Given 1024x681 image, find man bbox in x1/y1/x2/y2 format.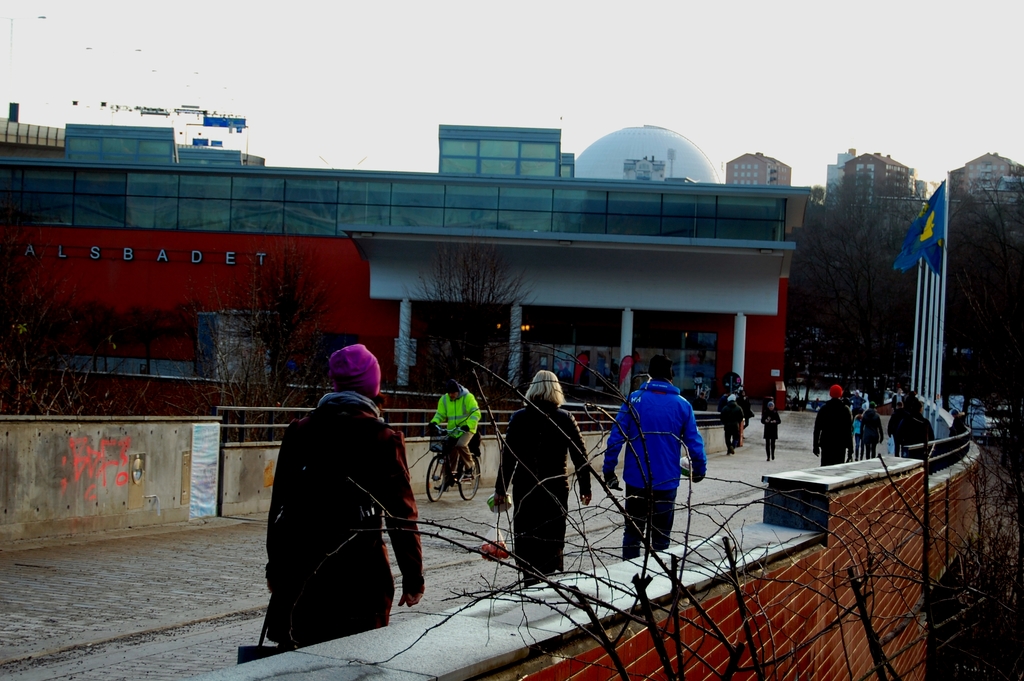
426/382/480/490.
